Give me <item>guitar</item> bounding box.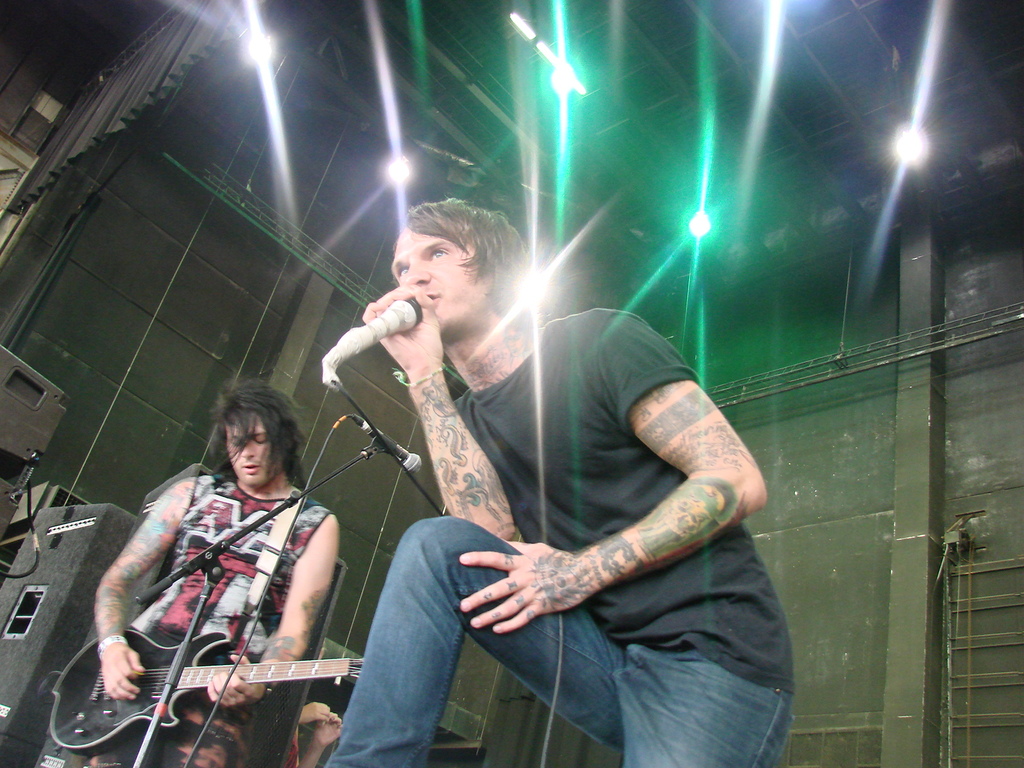
[left=42, top=631, right=371, bottom=756].
